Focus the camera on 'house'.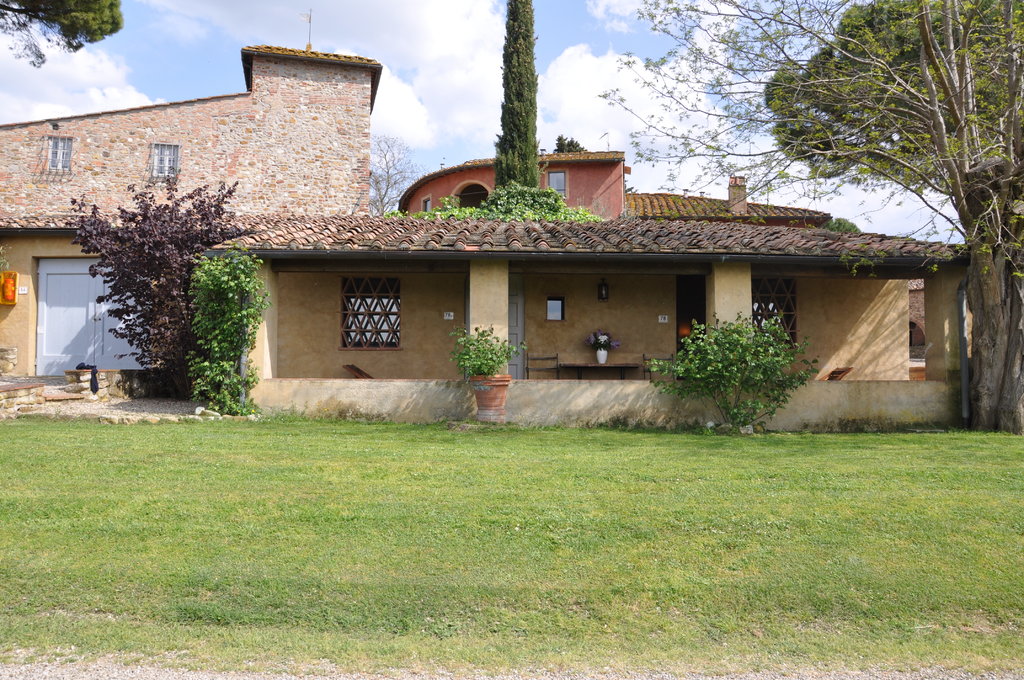
Focus region: BBox(623, 182, 841, 224).
